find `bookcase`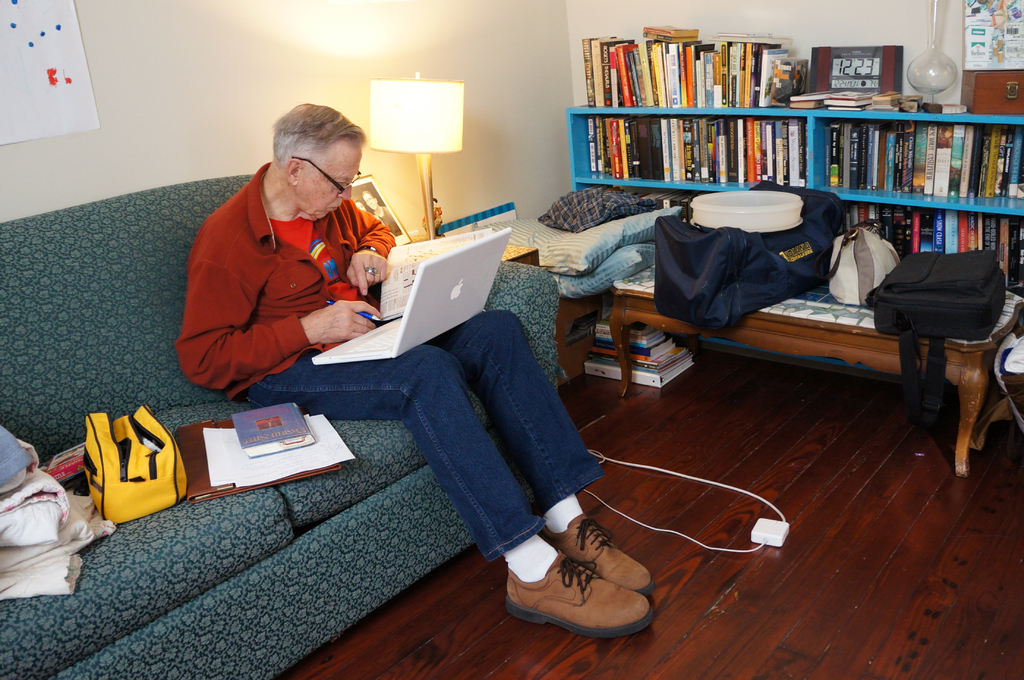
bbox=[568, 36, 952, 239]
